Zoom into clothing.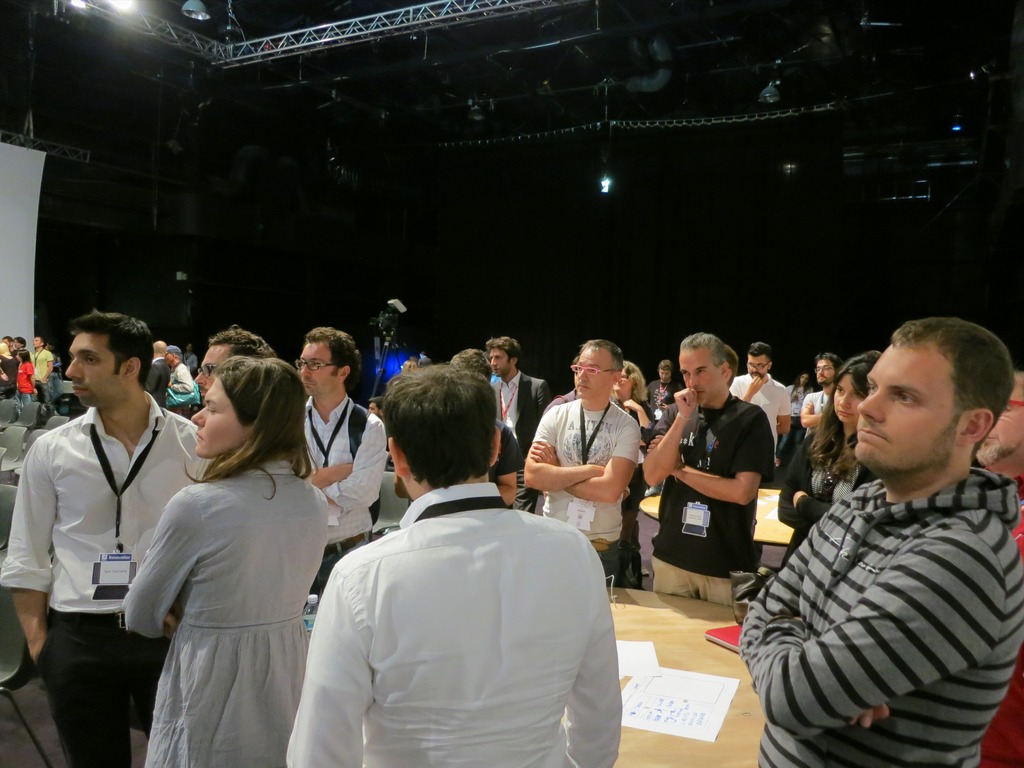
Zoom target: left=533, top=401, right=639, bottom=586.
